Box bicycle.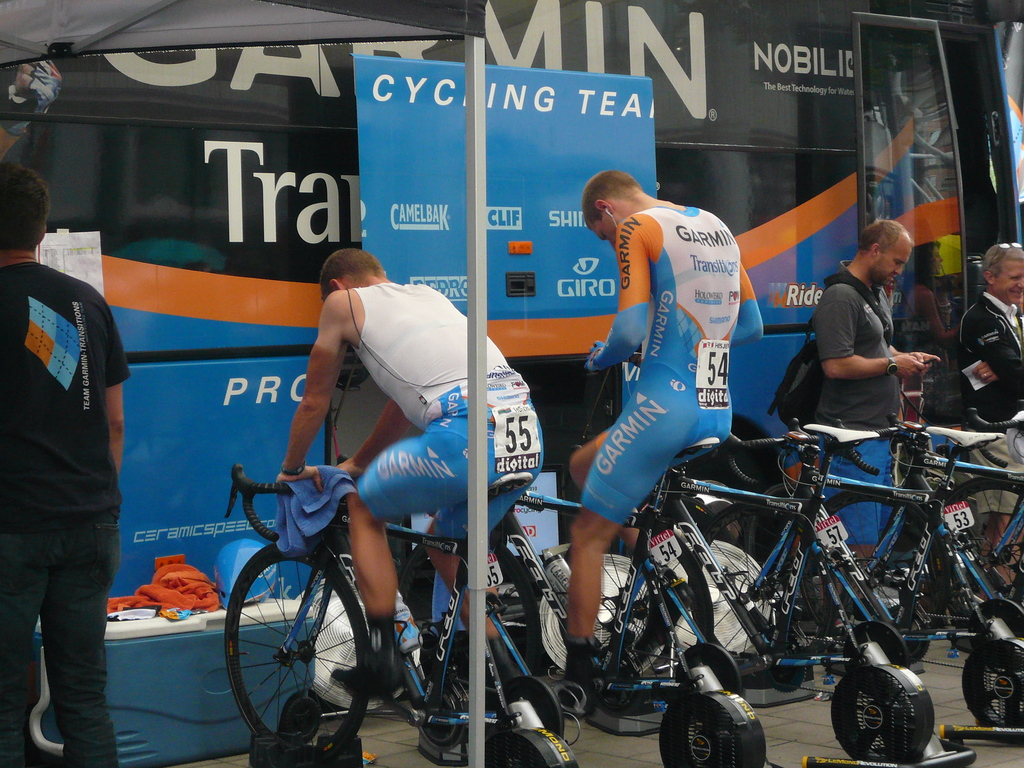
detection(925, 400, 1023, 638).
